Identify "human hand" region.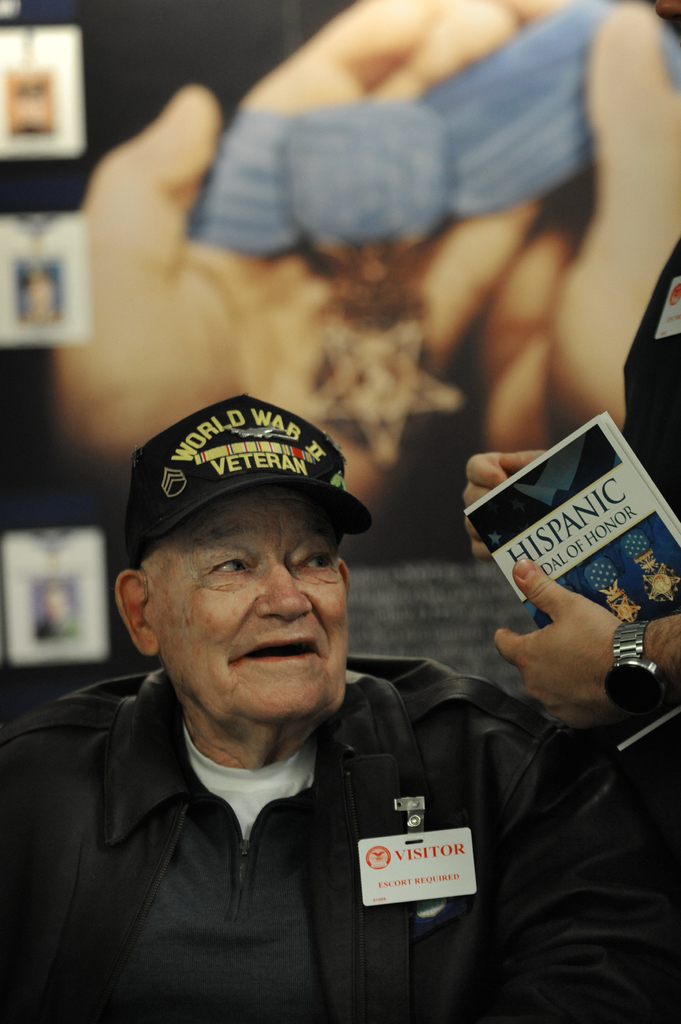
Region: l=498, t=572, r=660, b=728.
